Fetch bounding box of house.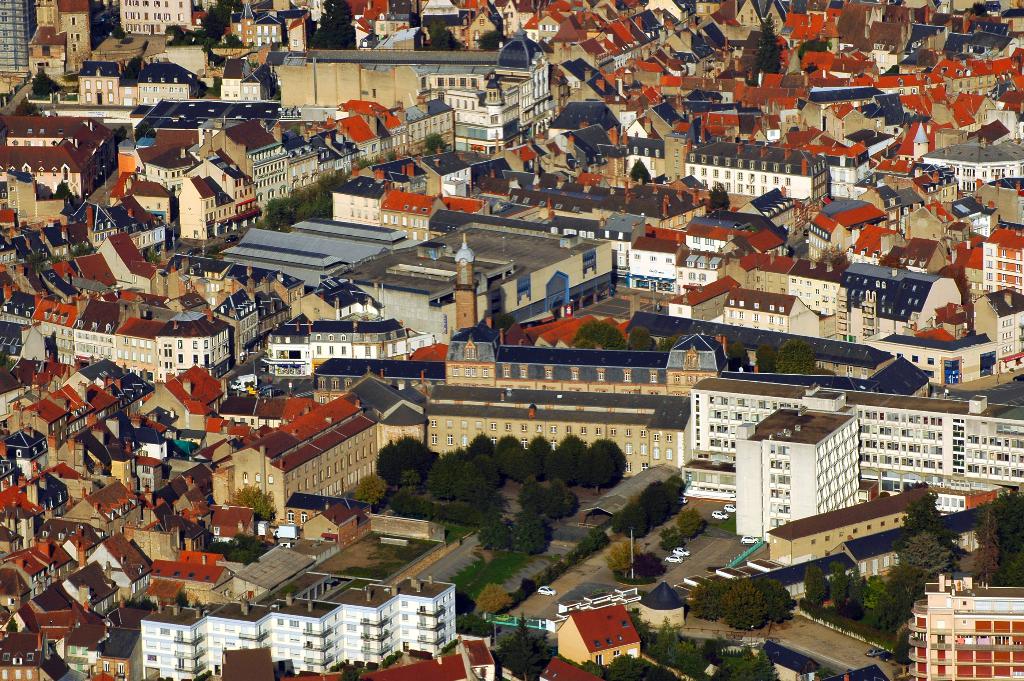
Bbox: 0,561,34,605.
